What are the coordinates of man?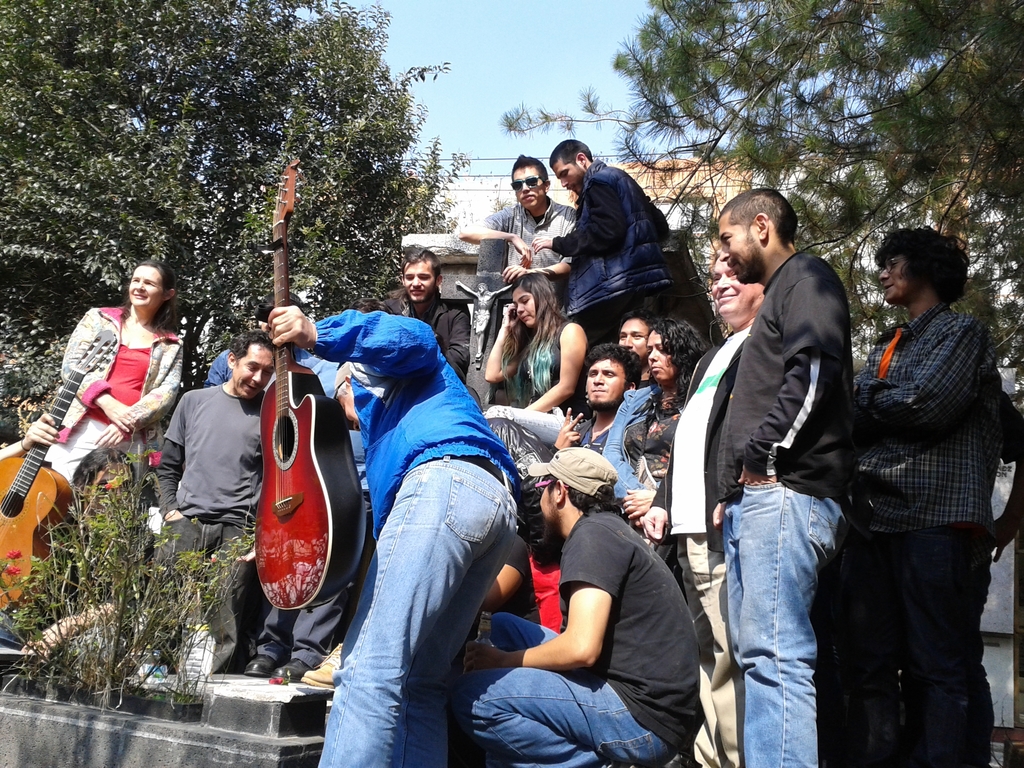
(left=267, top=306, right=524, bottom=767).
